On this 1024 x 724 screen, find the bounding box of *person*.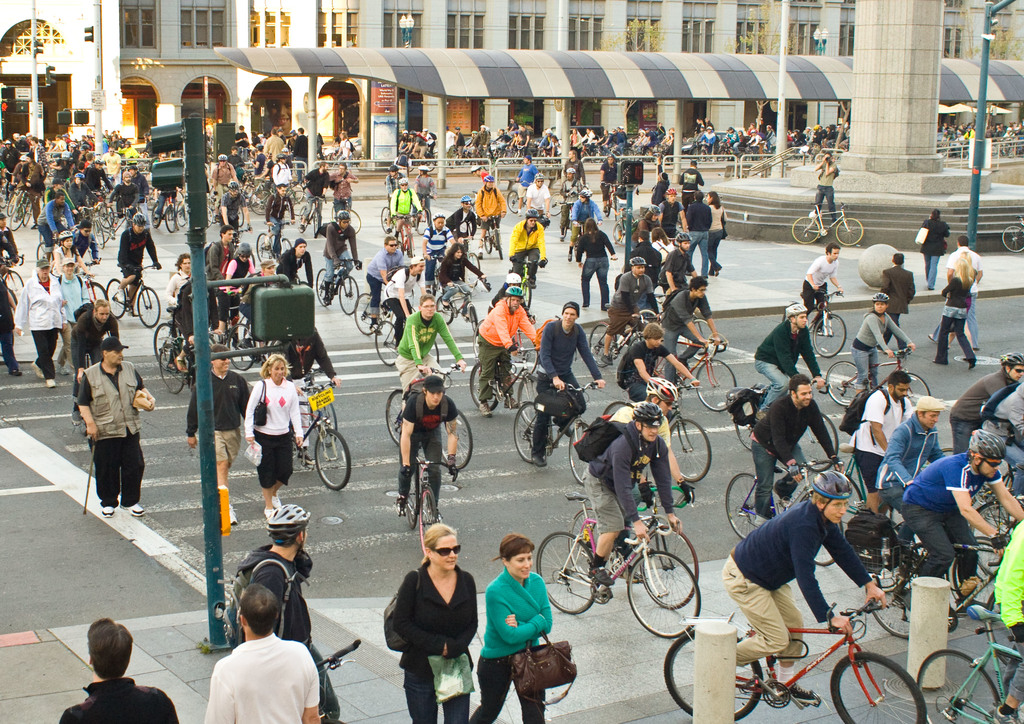
Bounding box: 186, 339, 250, 526.
